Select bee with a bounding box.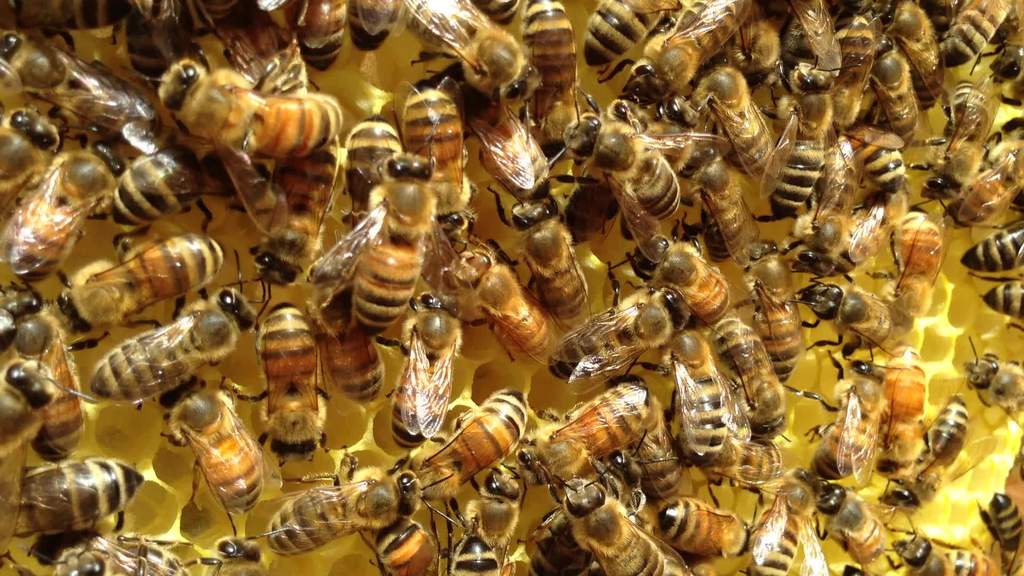
BBox(780, 48, 861, 234).
